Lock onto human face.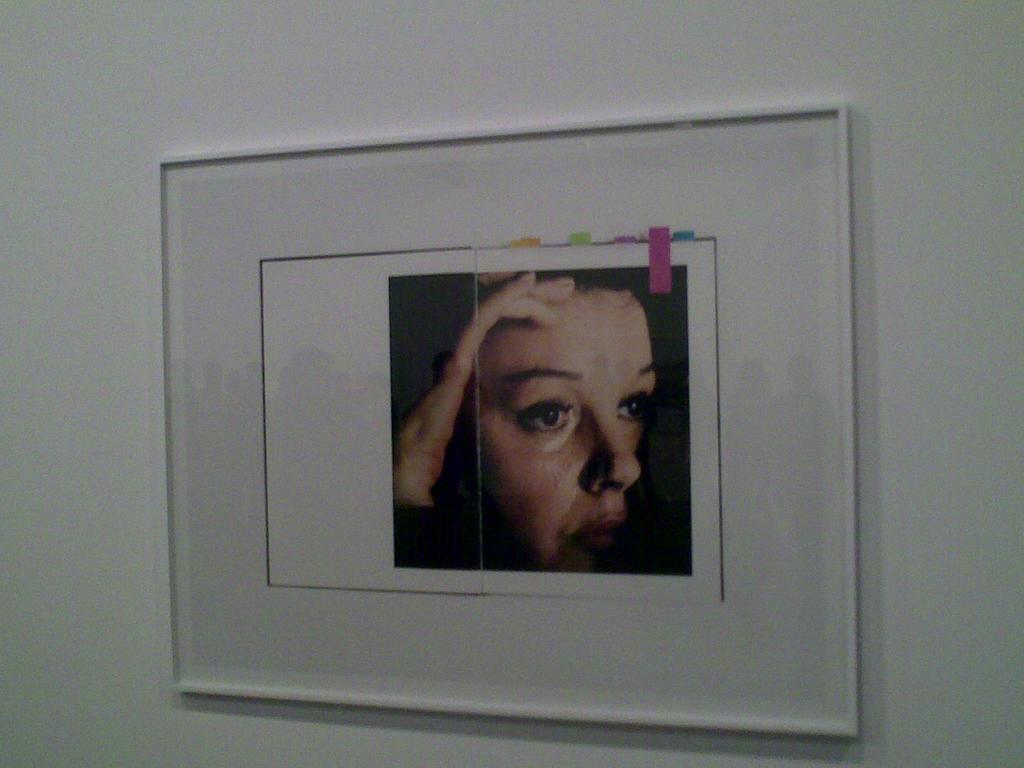
Locked: [x1=456, y1=278, x2=659, y2=568].
